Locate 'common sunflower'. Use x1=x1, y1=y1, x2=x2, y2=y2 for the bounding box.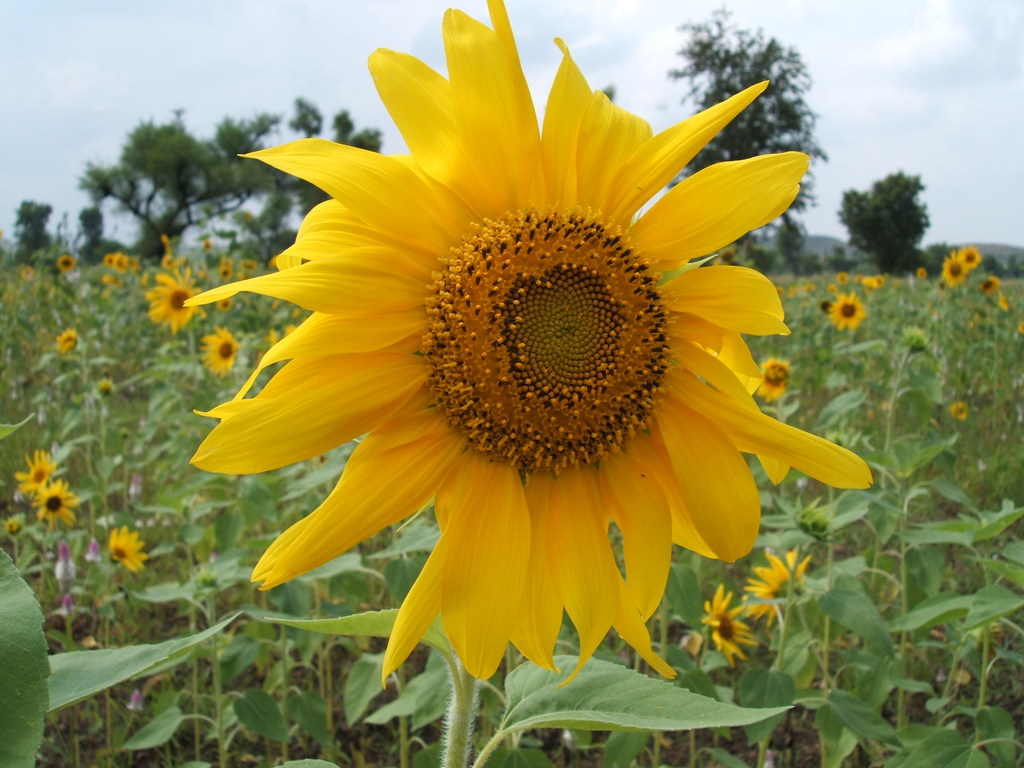
x1=19, y1=447, x2=61, y2=507.
